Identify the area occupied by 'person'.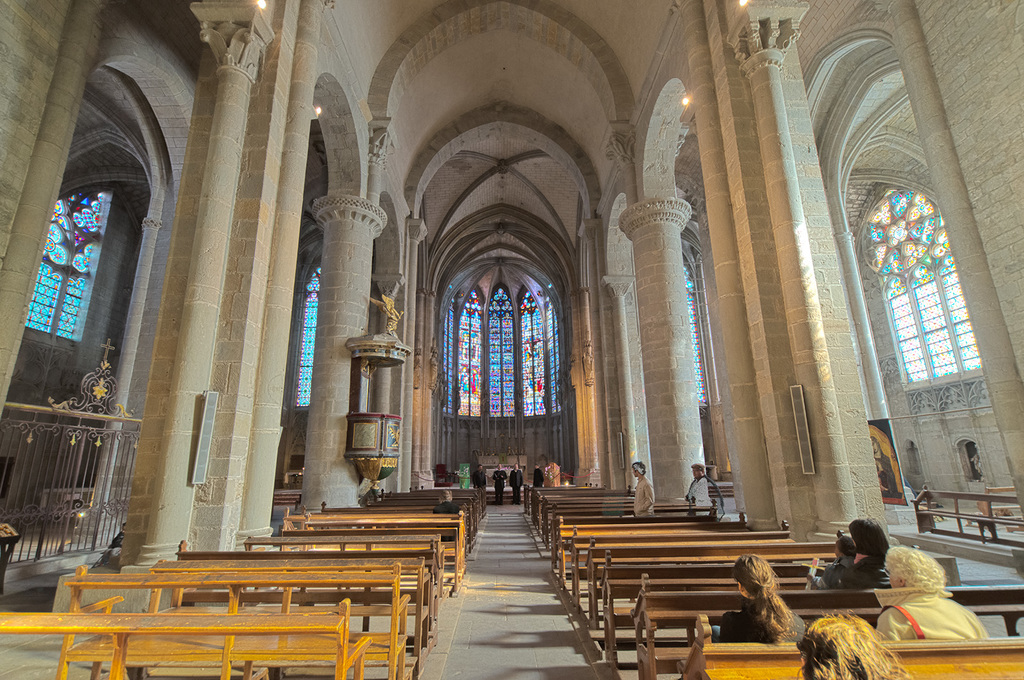
Area: x1=503, y1=464, x2=522, y2=498.
